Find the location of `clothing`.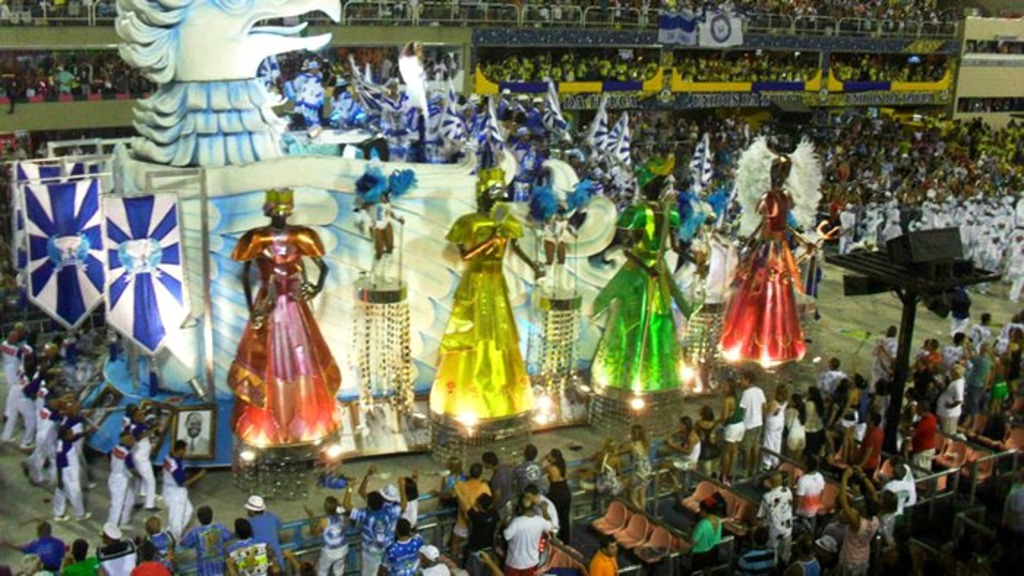
Location: bbox=[729, 189, 805, 357].
